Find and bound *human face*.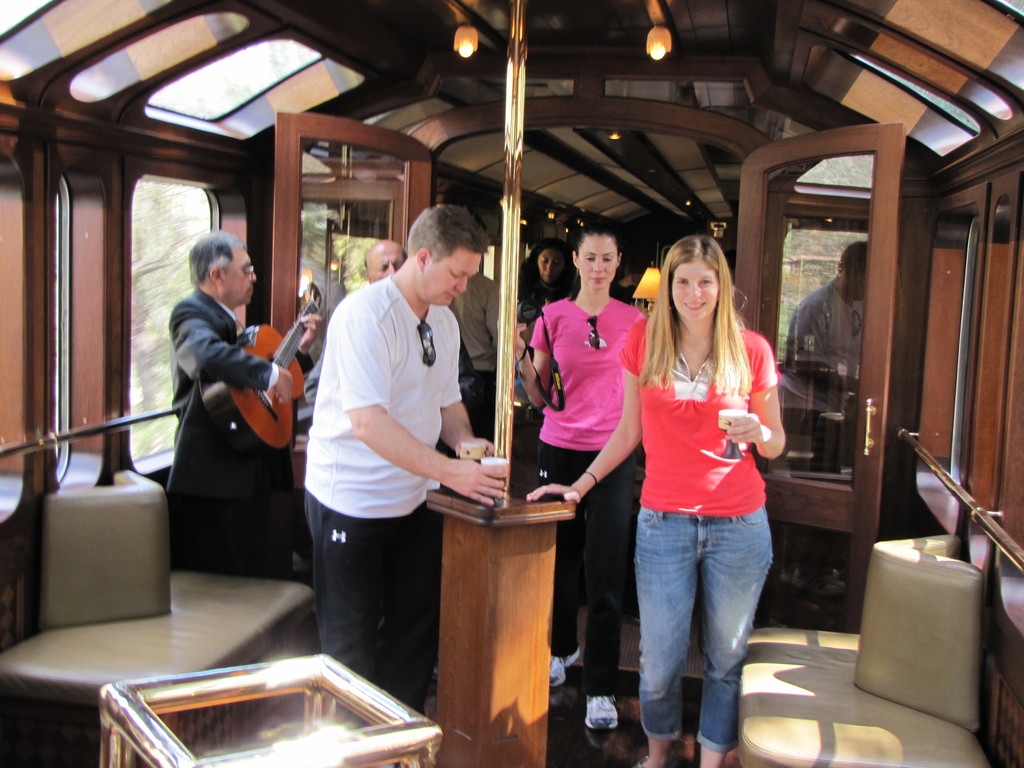
Bound: [left=421, top=245, right=484, bottom=307].
